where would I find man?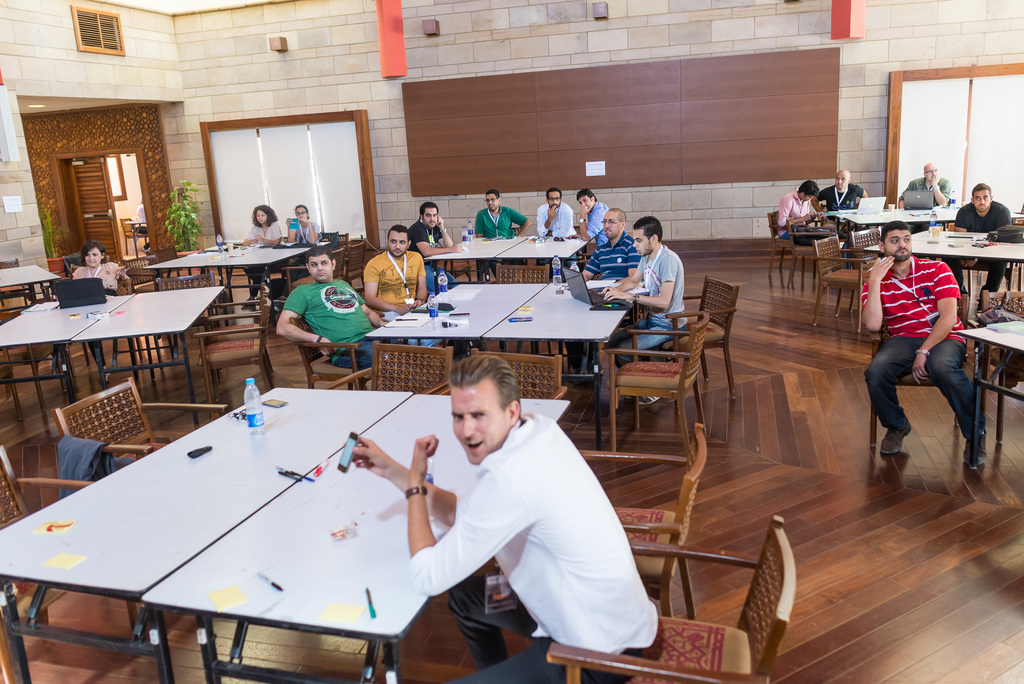
At x1=820 y1=165 x2=865 y2=225.
